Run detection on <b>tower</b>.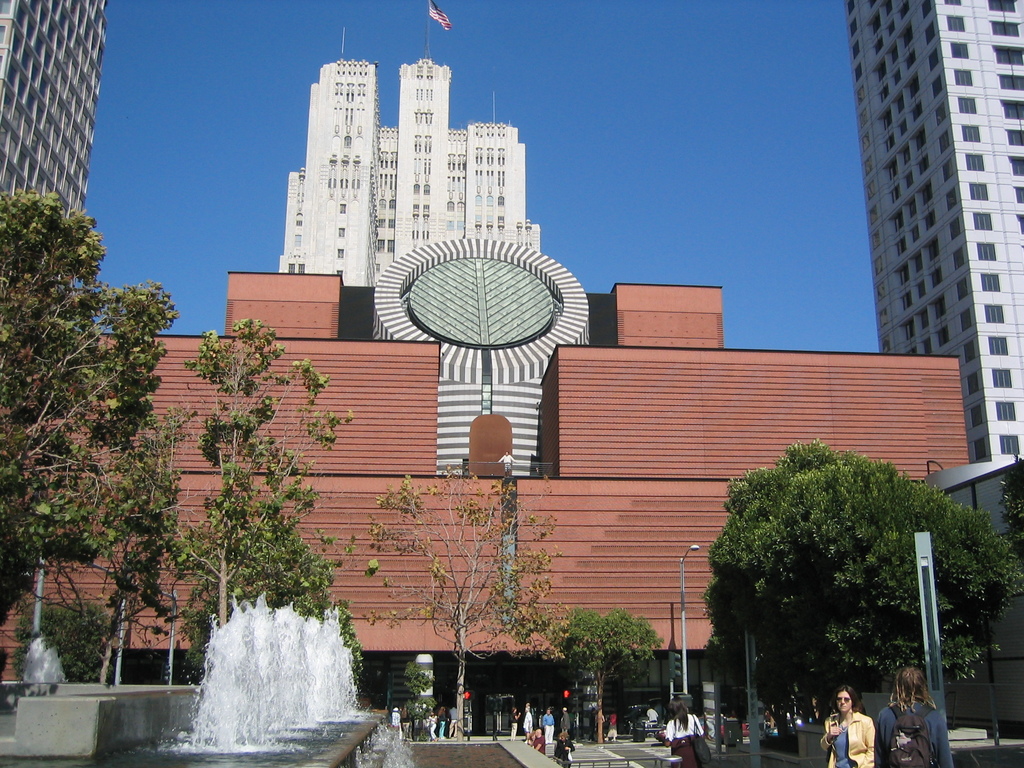
Result: l=0, t=0, r=104, b=225.
